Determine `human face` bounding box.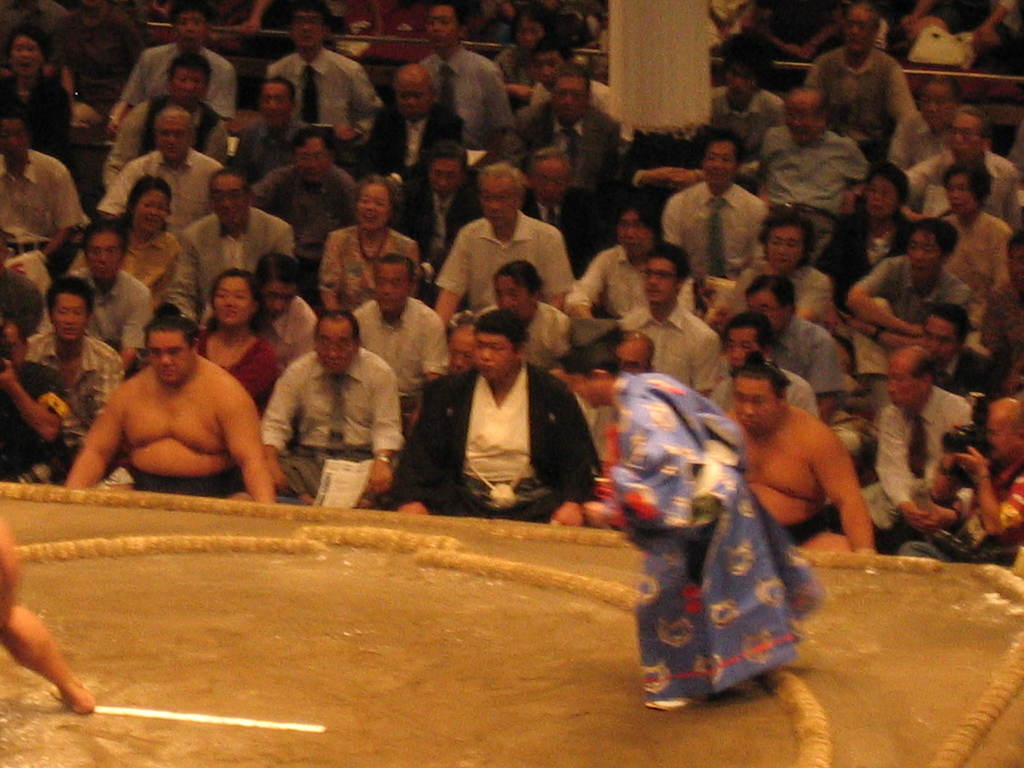
Determined: [x1=175, y1=13, x2=204, y2=46].
